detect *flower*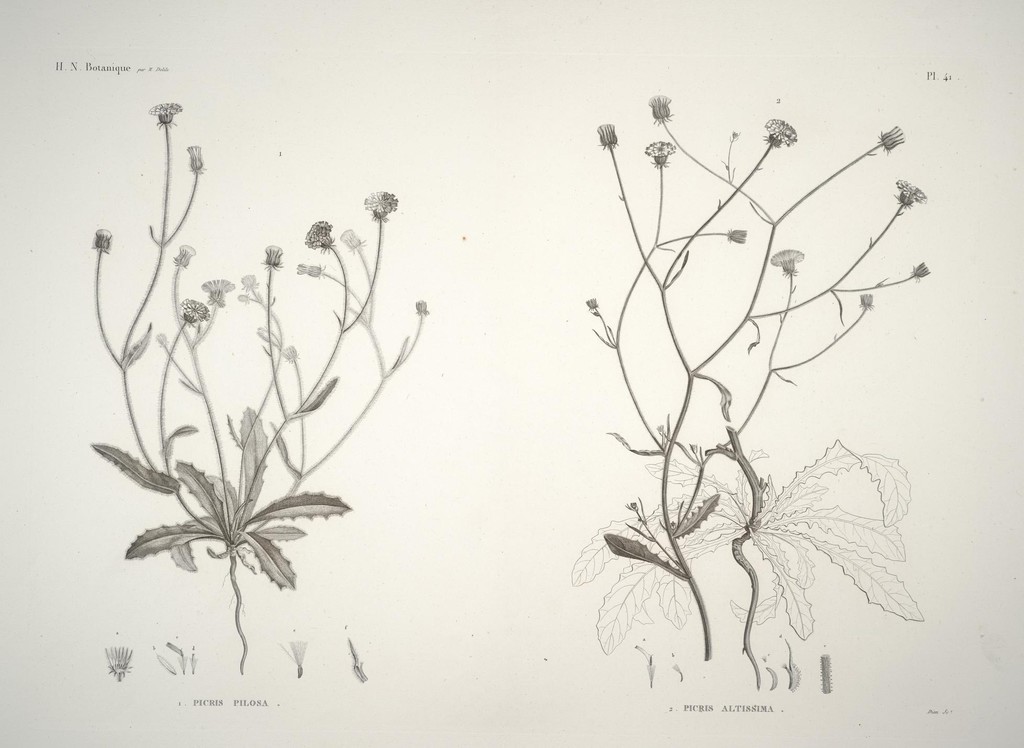
x1=262, y1=242, x2=286, y2=266
